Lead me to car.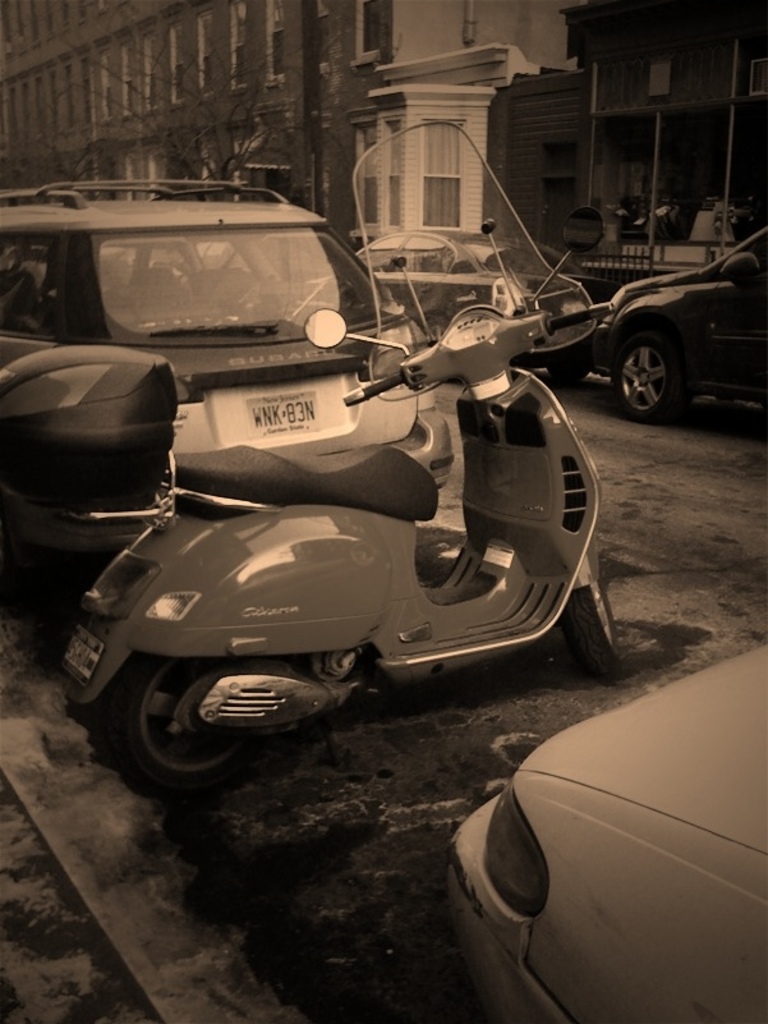
Lead to [left=457, top=643, right=767, bottom=1023].
